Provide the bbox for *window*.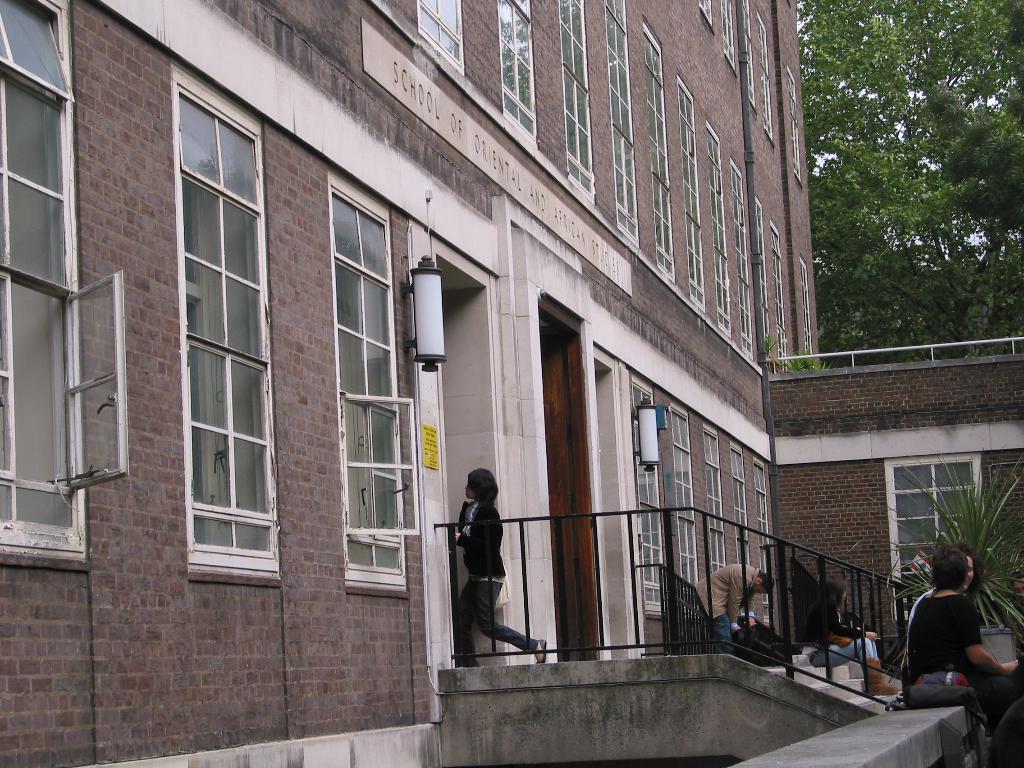
[882,449,977,622].
